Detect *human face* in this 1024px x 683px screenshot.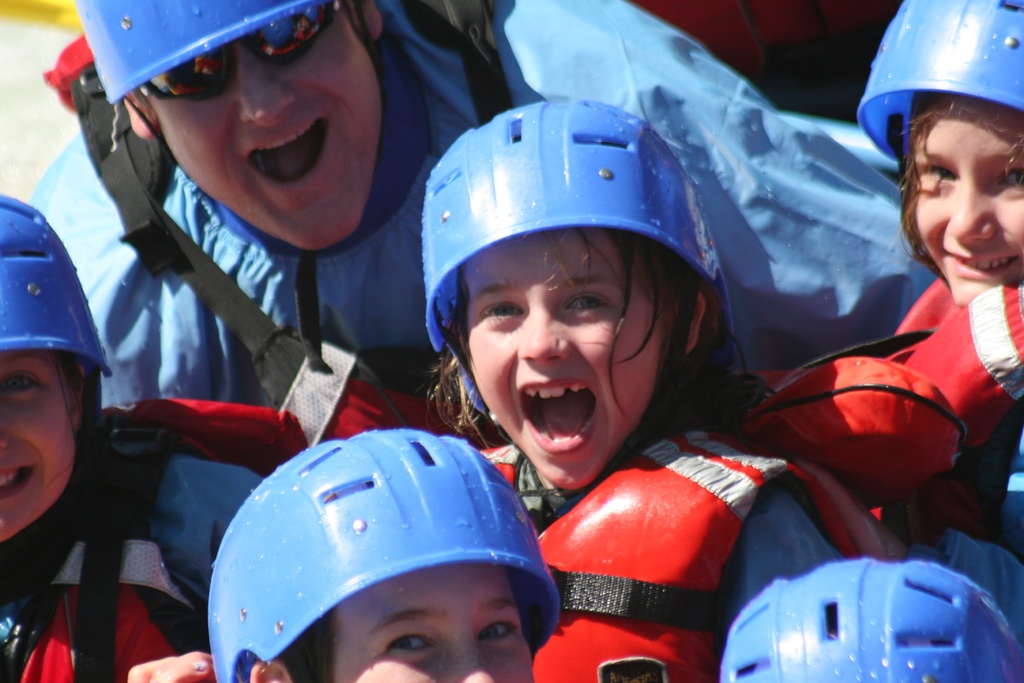
Detection: (0,352,73,543).
